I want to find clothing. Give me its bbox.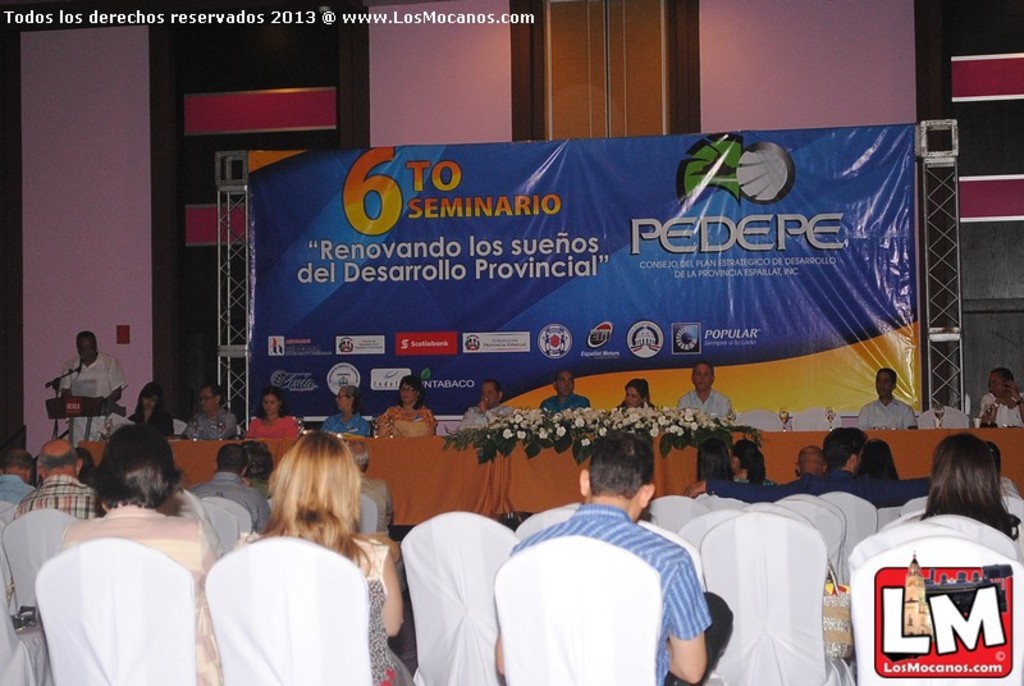
453 402 518 425.
